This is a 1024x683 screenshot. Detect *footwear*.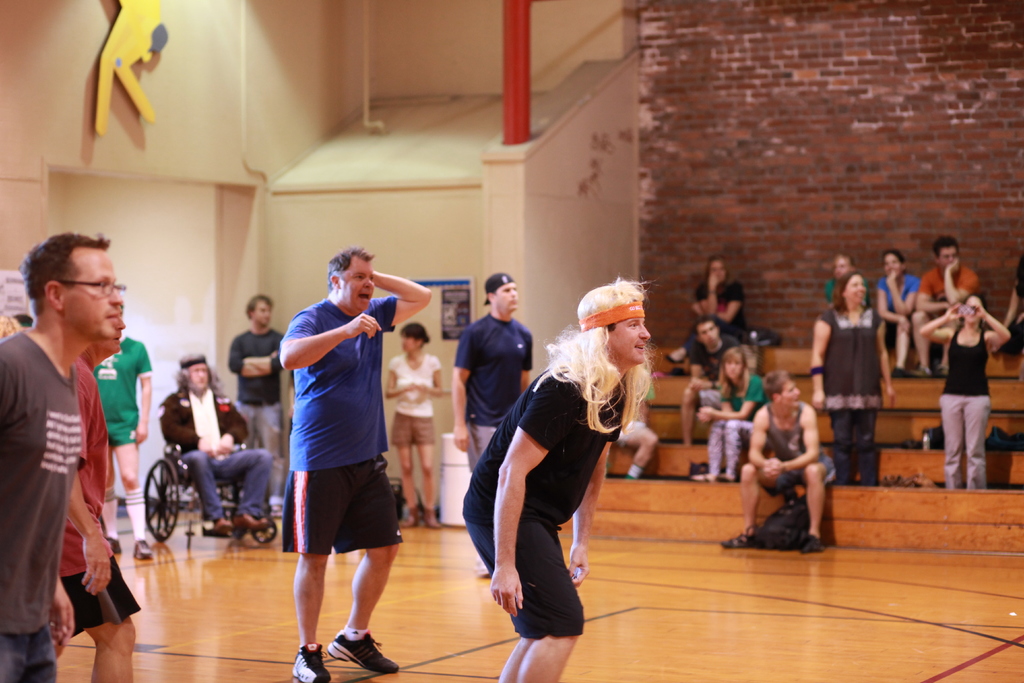
(97,531,124,557).
